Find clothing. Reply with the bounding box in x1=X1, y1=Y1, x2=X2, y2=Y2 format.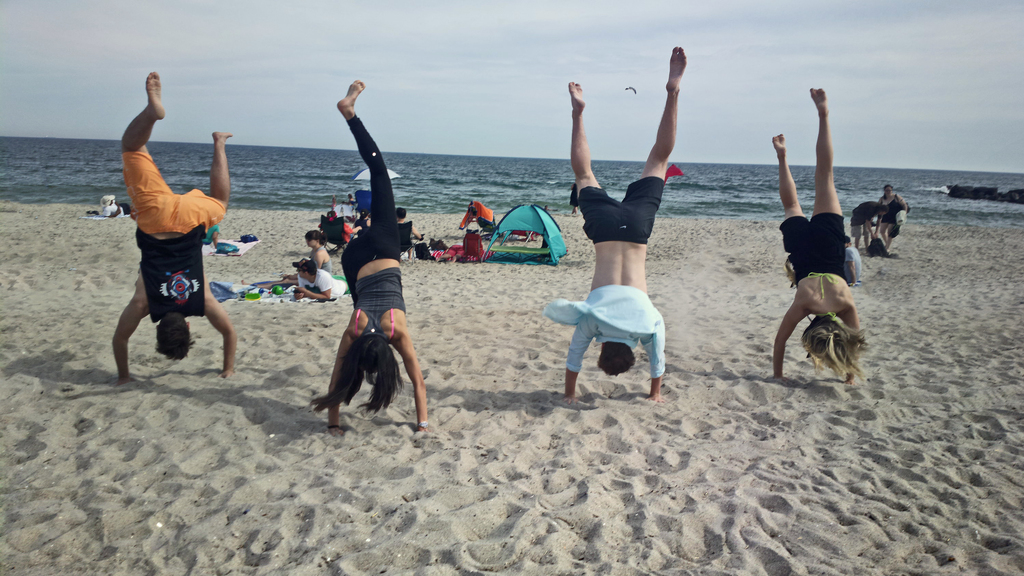
x1=778, y1=214, x2=843, y2=314.
